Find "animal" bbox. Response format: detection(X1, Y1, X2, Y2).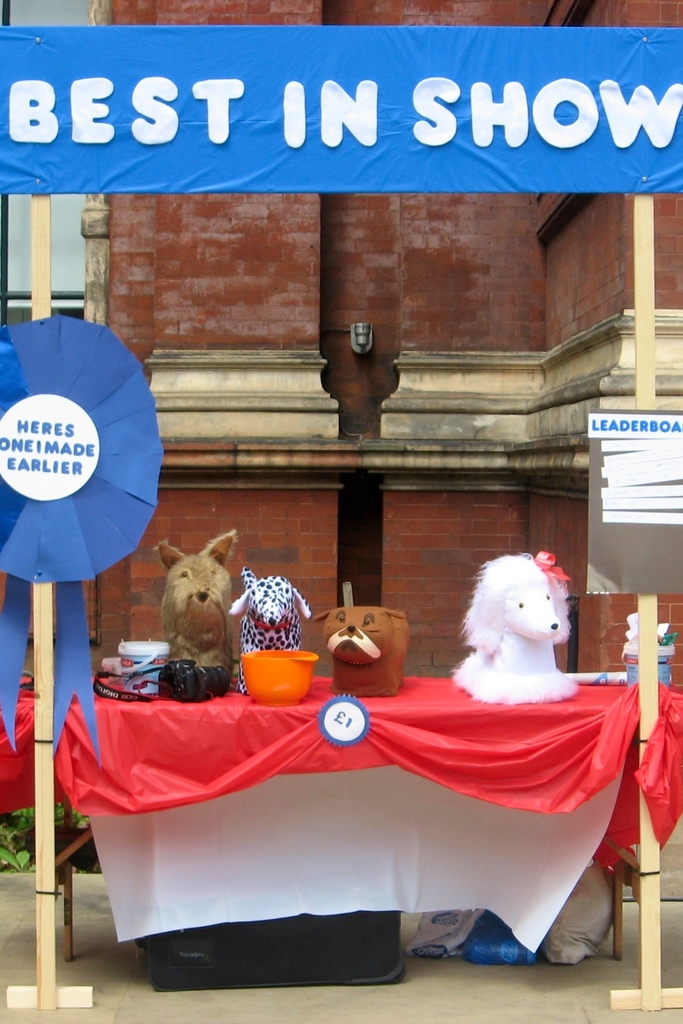
detection(439, 554, 586, 720).
